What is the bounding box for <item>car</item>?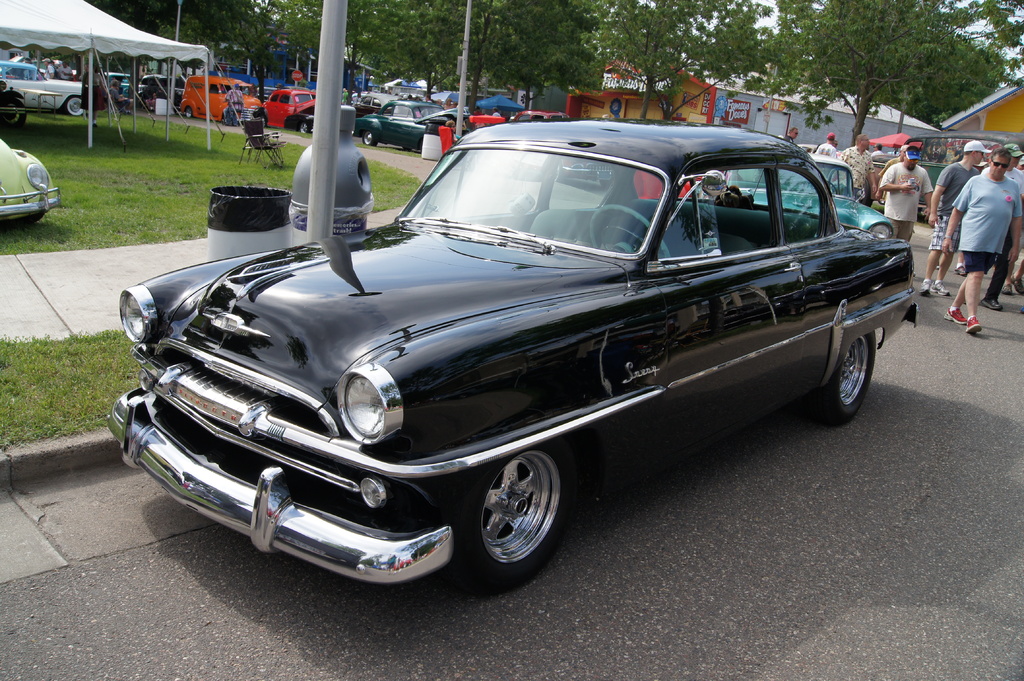
region(723, 152, 895, 241).
